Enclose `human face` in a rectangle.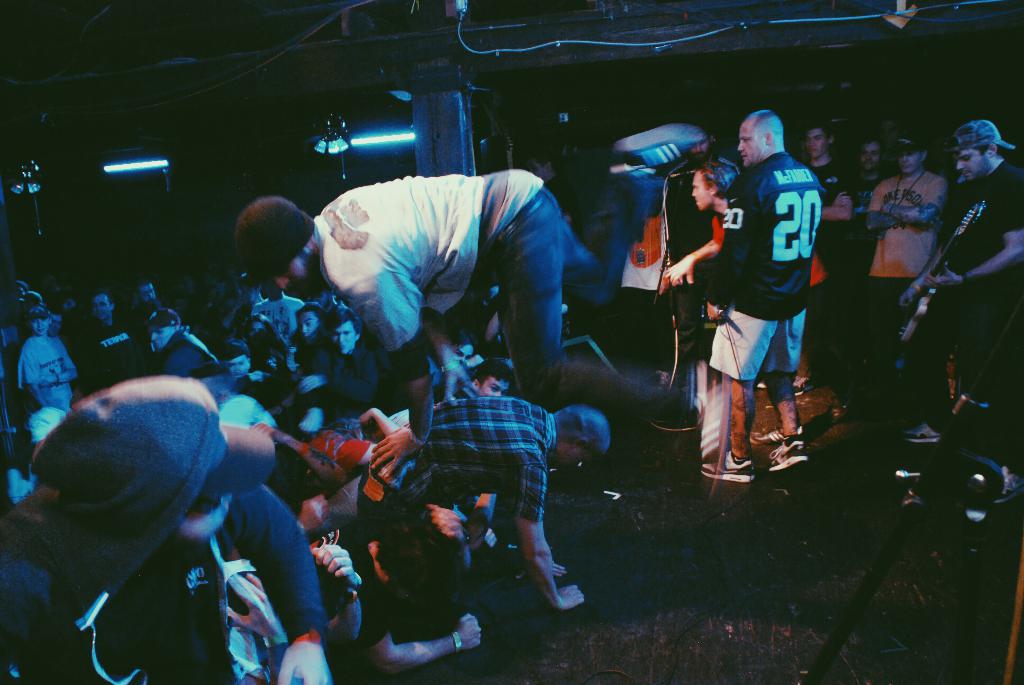
(855,145,876,174).
